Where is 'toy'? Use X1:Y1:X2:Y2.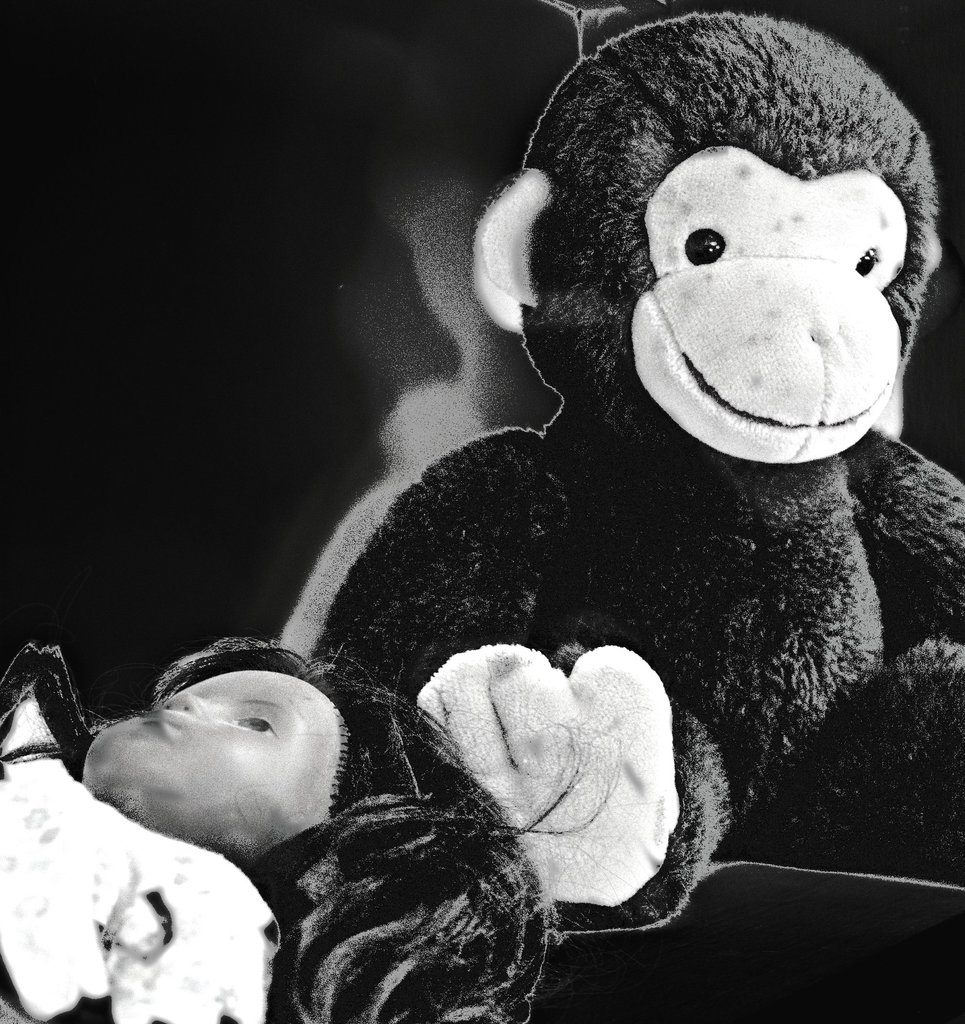
306:0:964:1023.
